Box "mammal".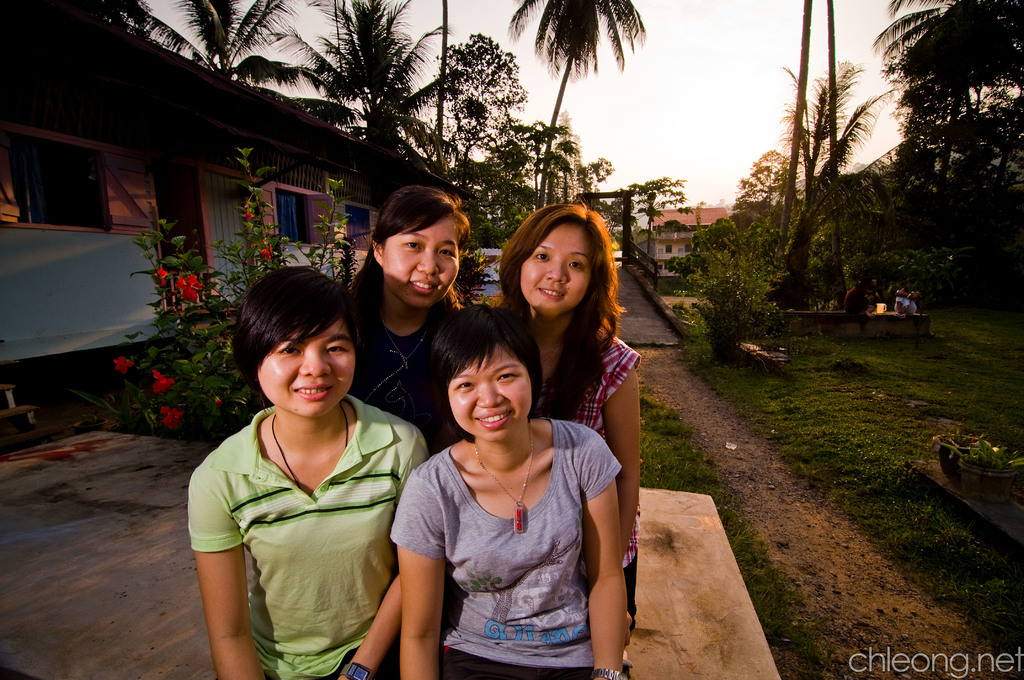
[383,291,644,679].
